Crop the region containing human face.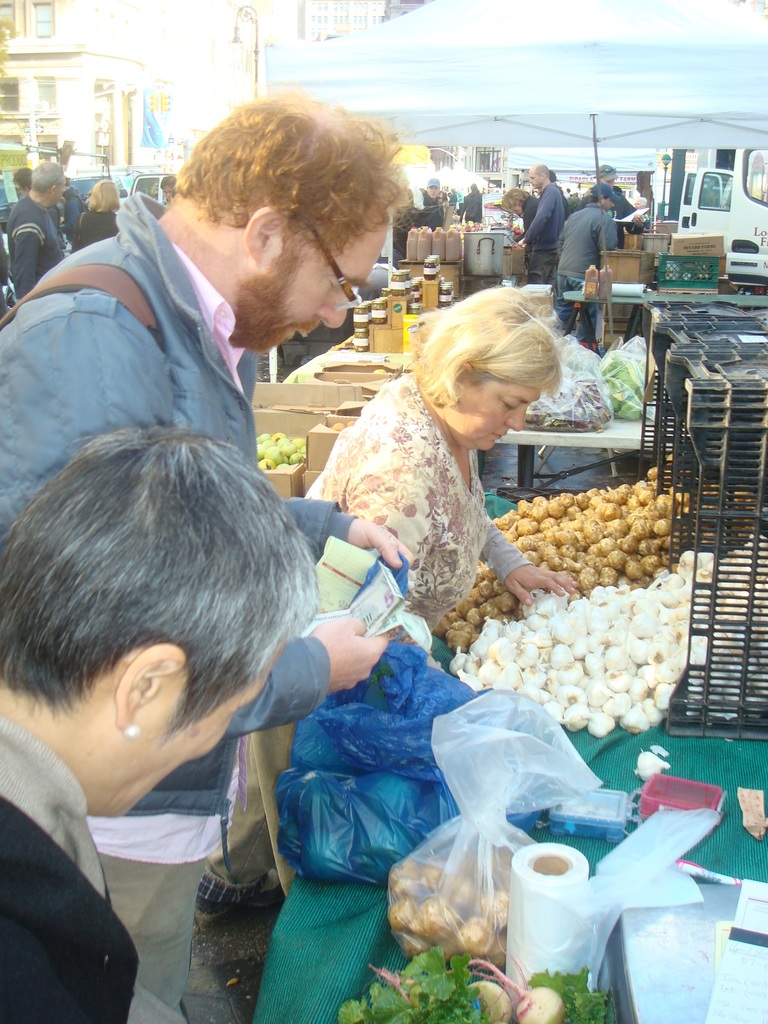
Crop region: 428,186,440,198.
